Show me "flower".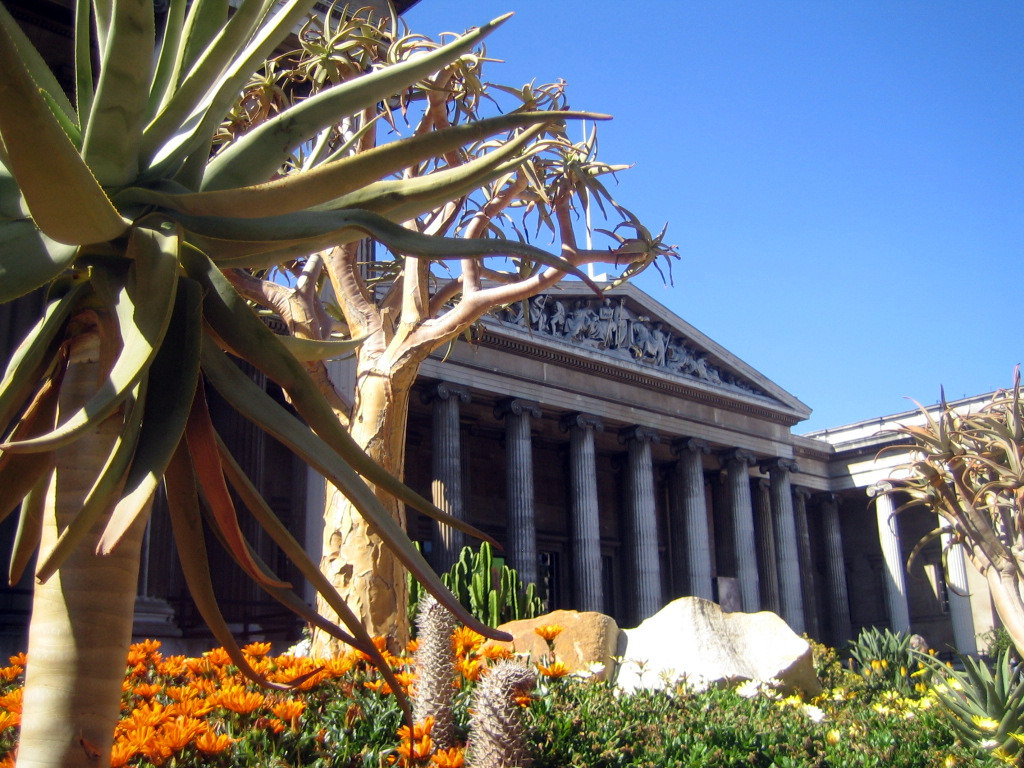
"flower" is here: rect(532, 662, 563, 676).
